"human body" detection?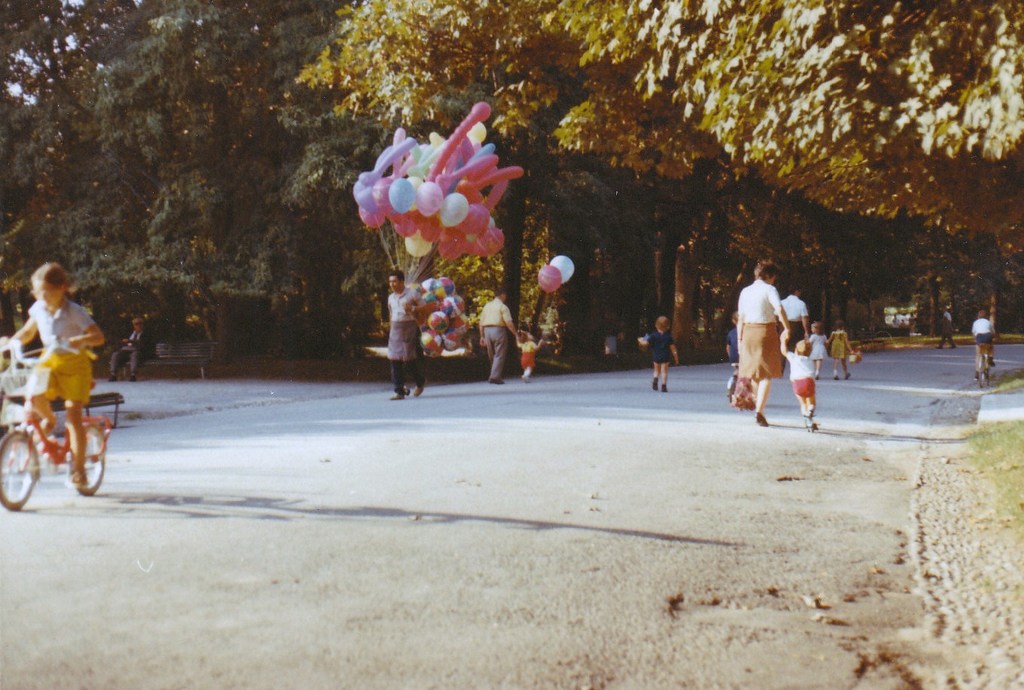
(left=643, top=329, right=683, bottom=396)
